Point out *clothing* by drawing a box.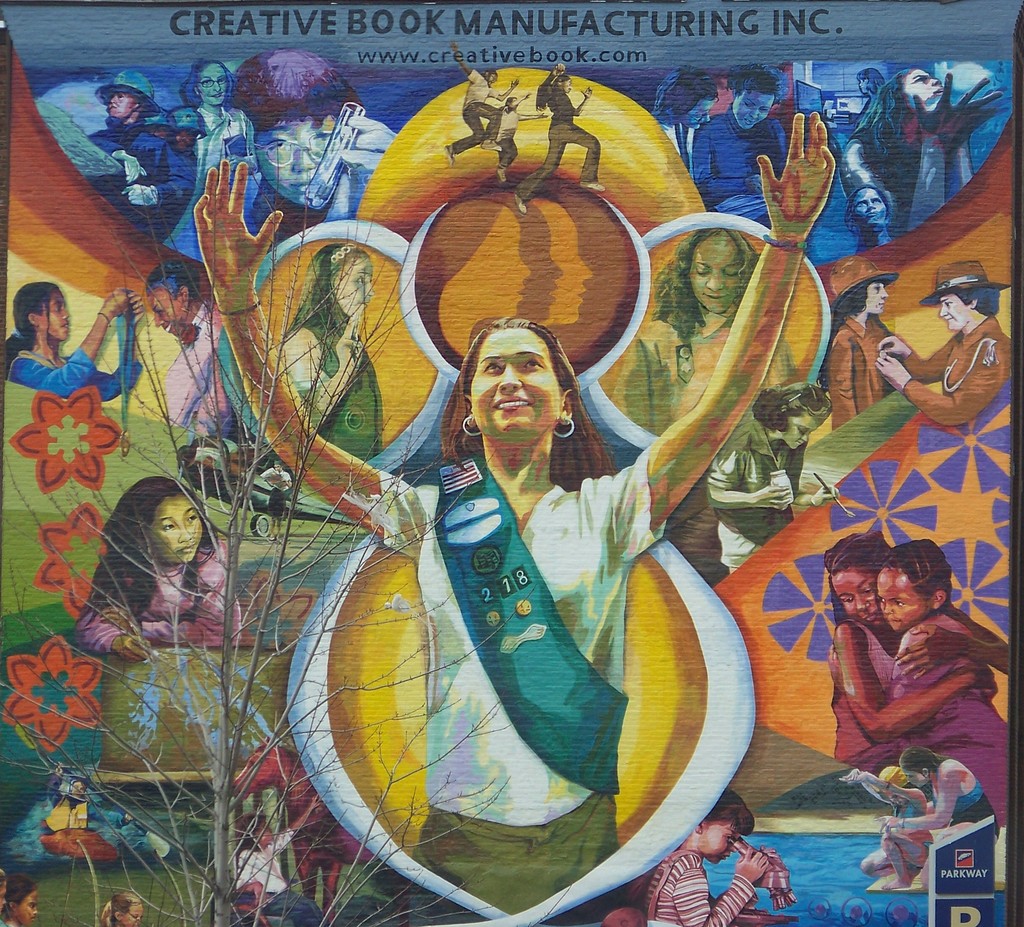
pyautogui.locateOnScreen(161, 291, 246, 449).
